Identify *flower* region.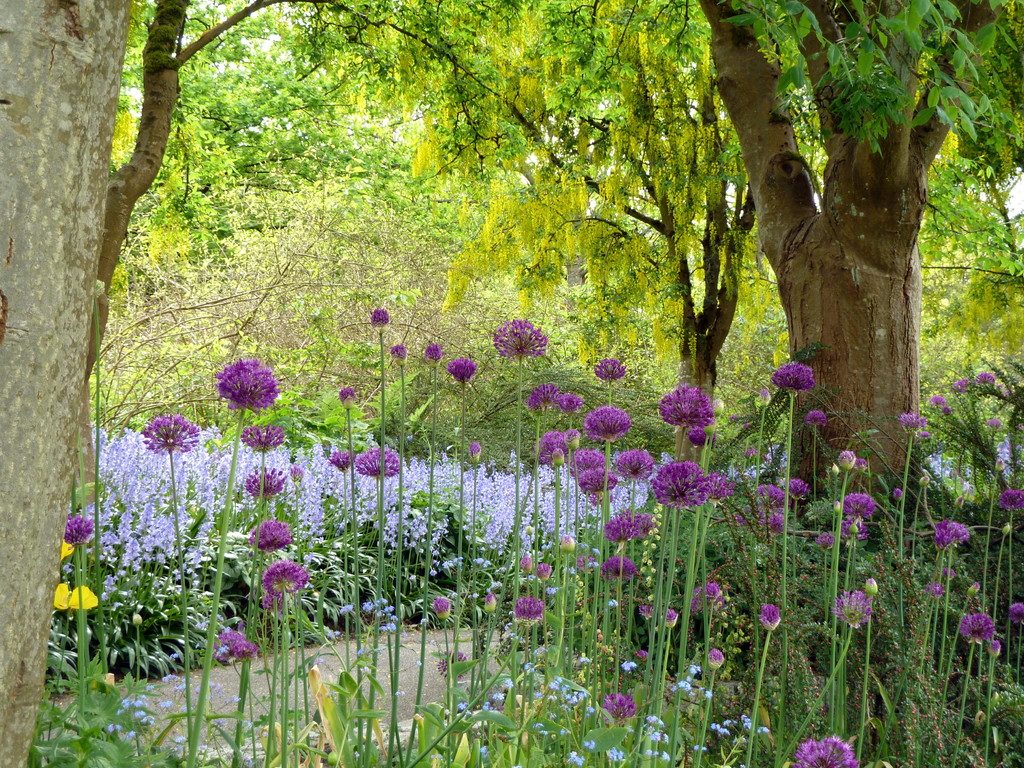
Region: left=428, top=347, right=441, bottom=362.
